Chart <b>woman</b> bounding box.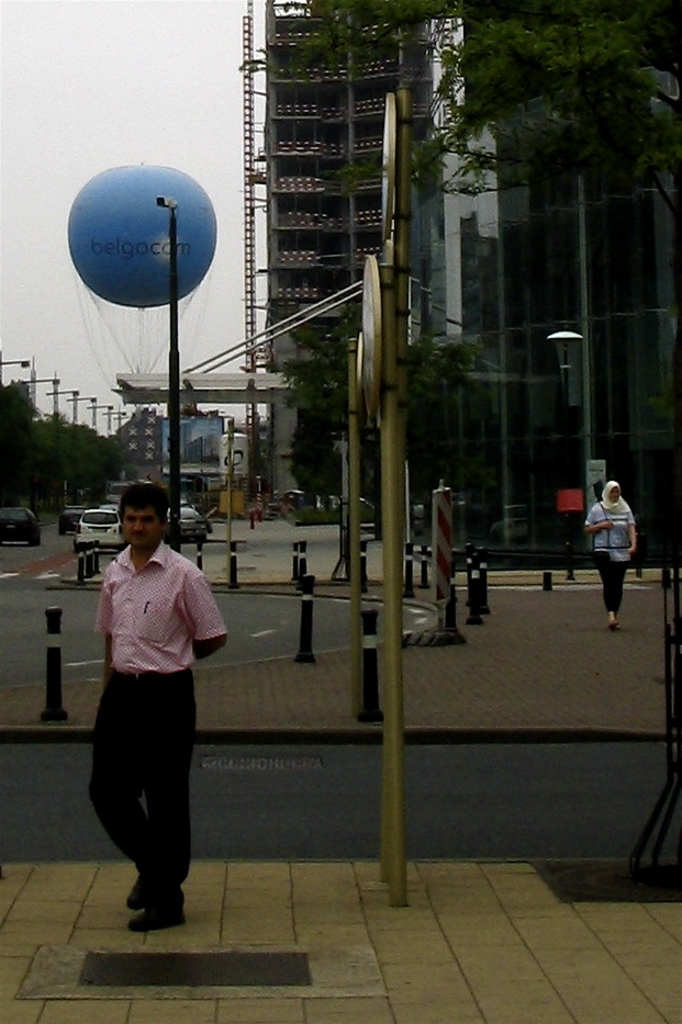
Charted: [573, 471, 637, 619].
